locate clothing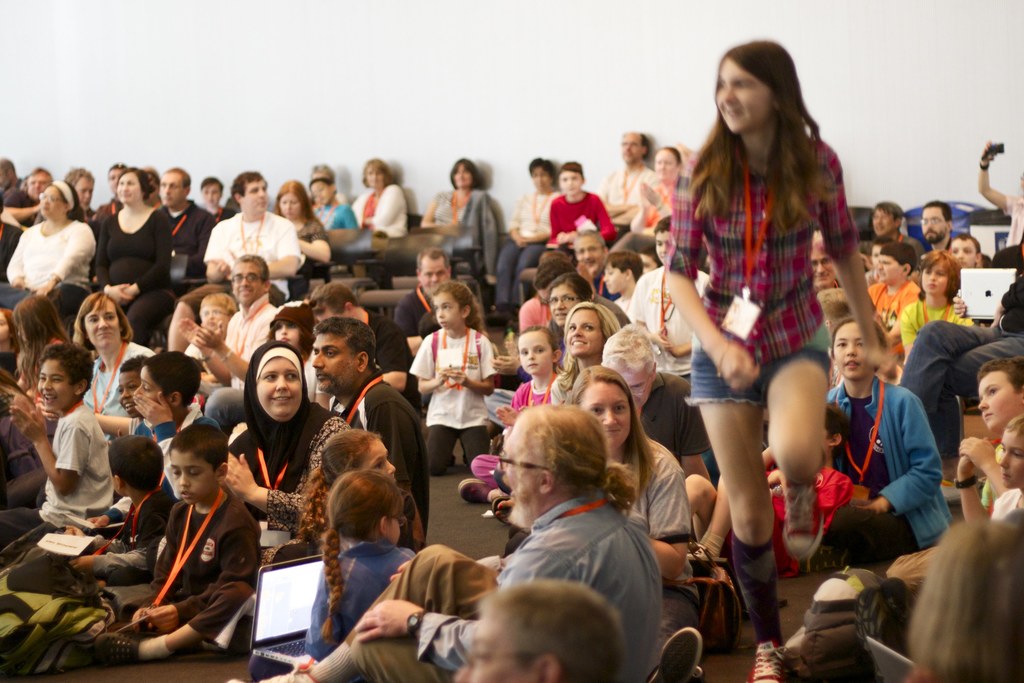
bbox=[276, 208, 324, 277]
